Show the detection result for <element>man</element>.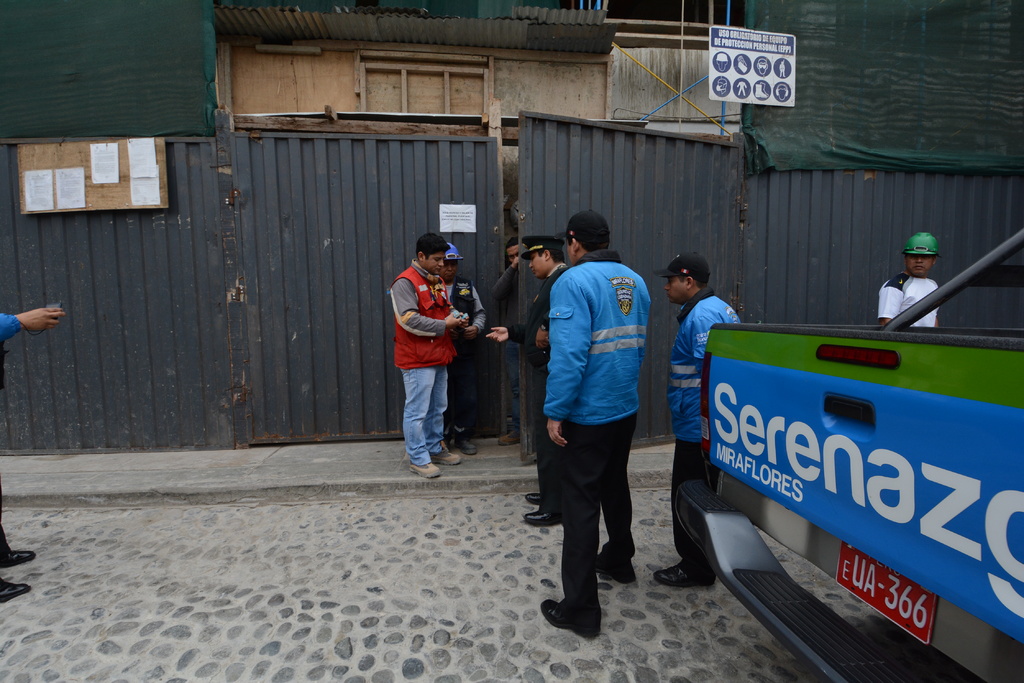
489 243 531 445.
